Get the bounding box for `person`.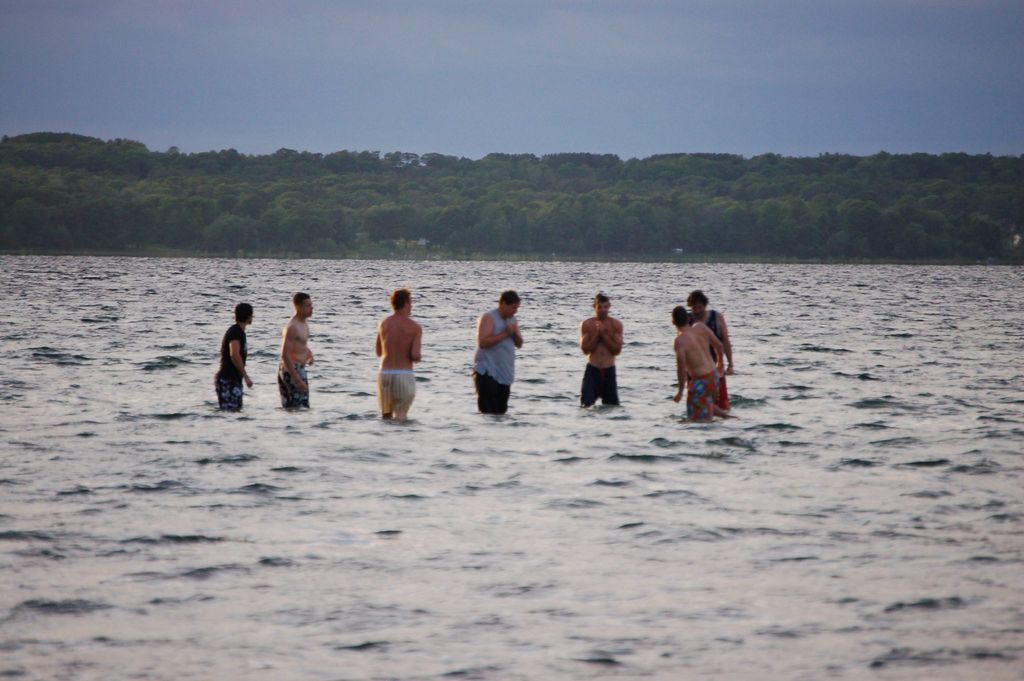
<box>214,302,254,413</box>.
